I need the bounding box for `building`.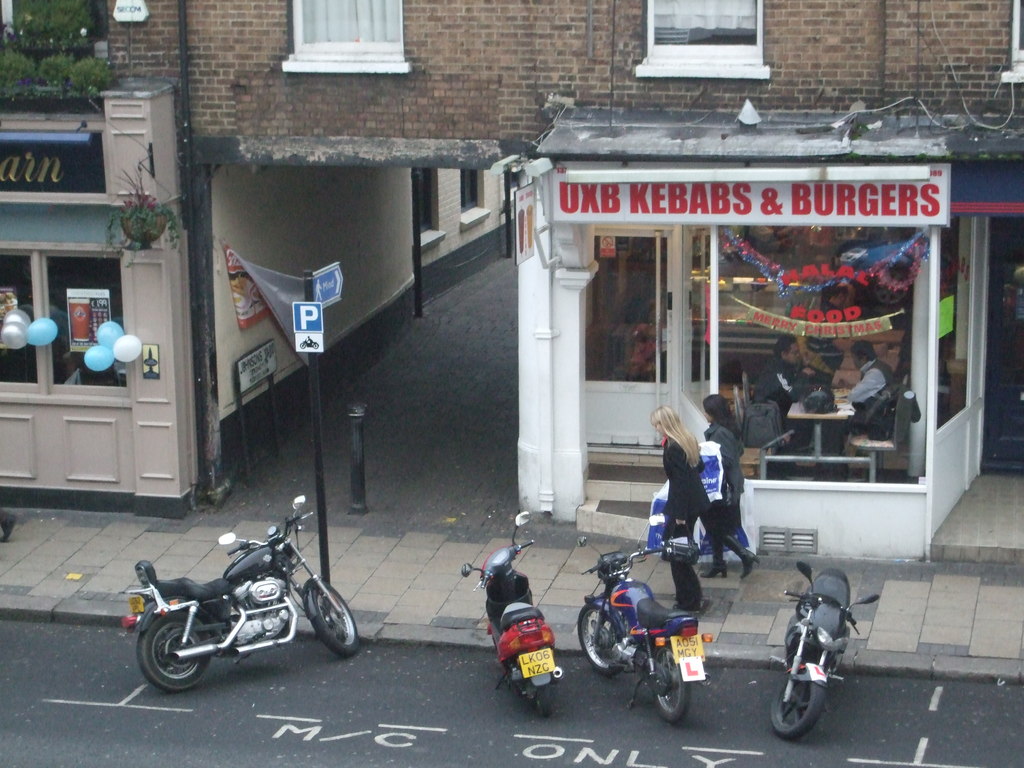
Here it is: region(0, 0, 1020, 577).
